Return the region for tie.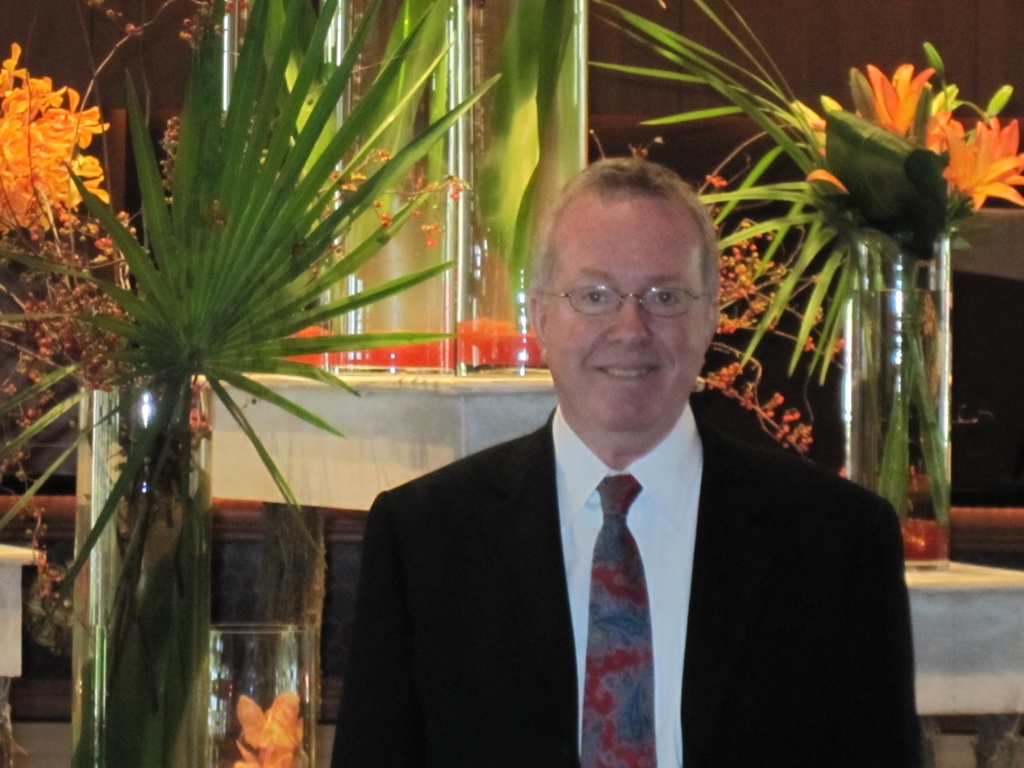
<bbox>578, 470, 655, 767</bbox>.
